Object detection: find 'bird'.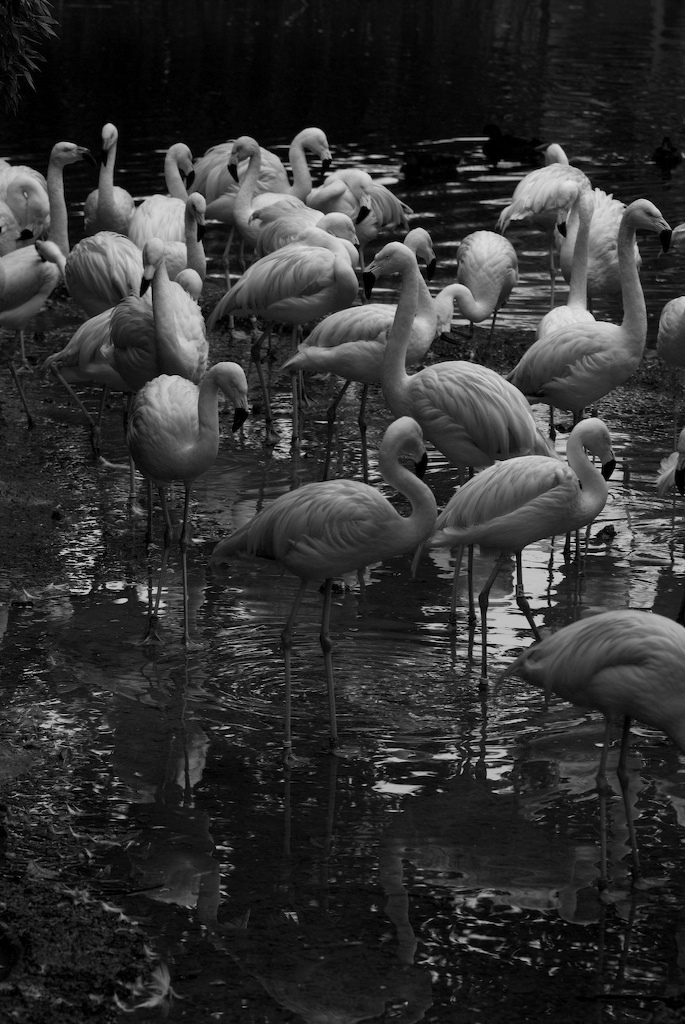
{"x1": 213, "y1": 446, "x2": 465, "y2": 654}.
